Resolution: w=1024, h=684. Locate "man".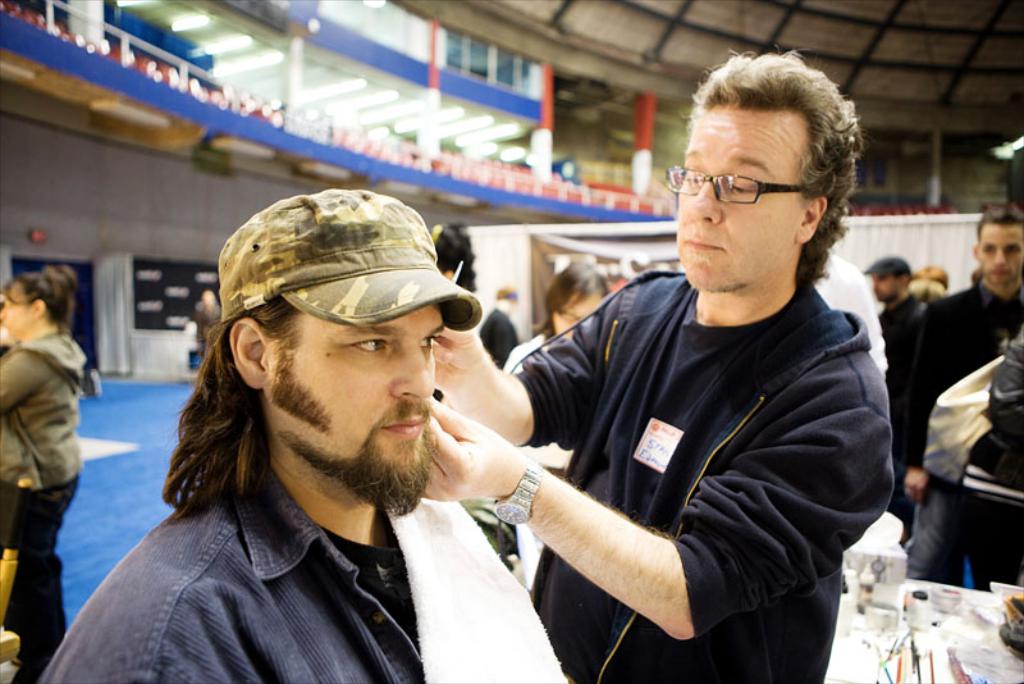
415,49,895,683.
